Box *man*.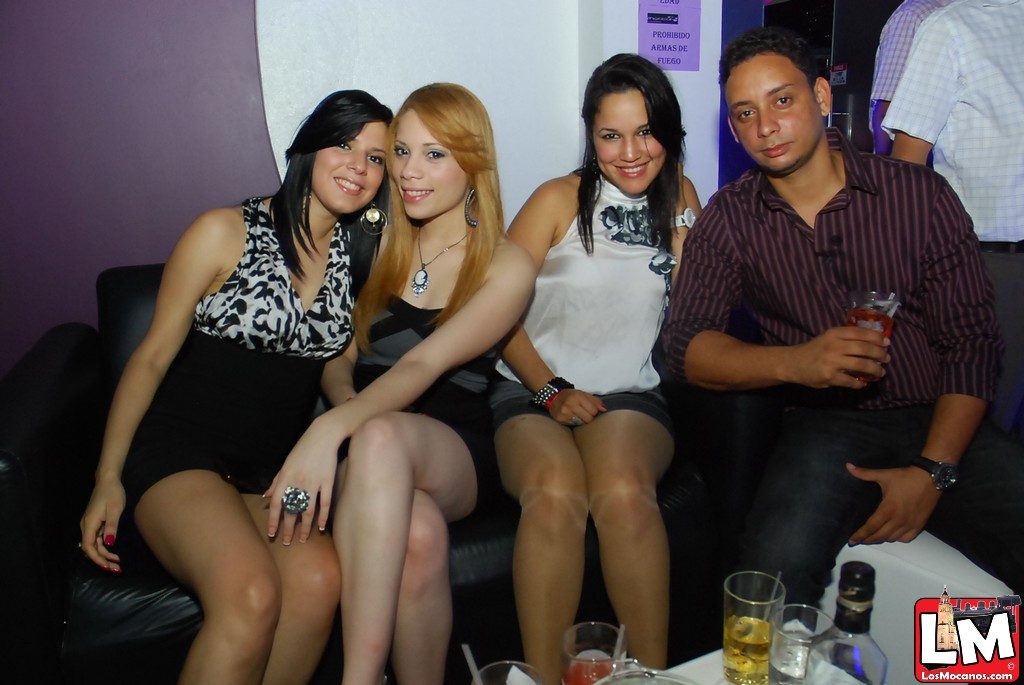
(left=869, top=0, right=949, bottom=156).
